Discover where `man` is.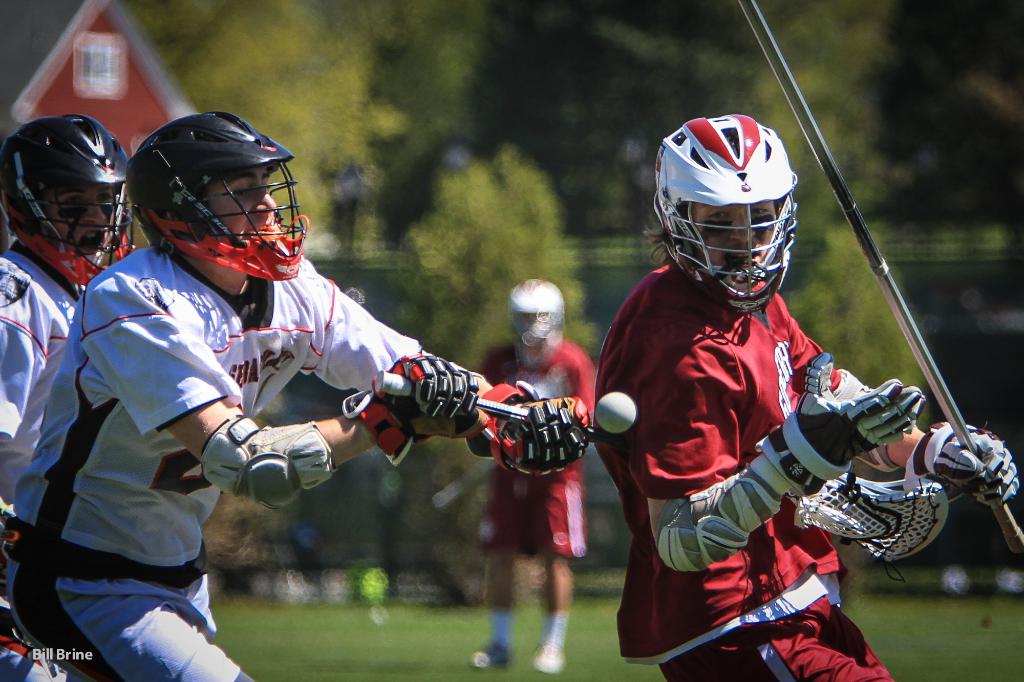
Discovered at (467,276,593,669).
